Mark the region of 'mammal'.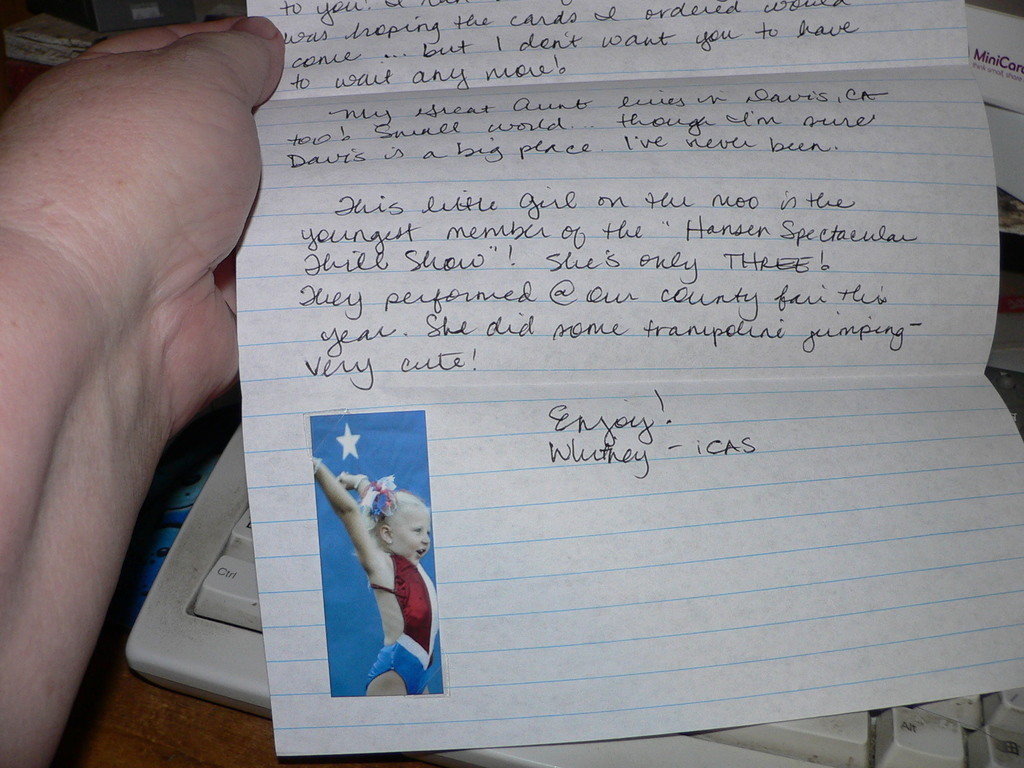
Region: x1=0, y1=16, x2=291, y2=767.
